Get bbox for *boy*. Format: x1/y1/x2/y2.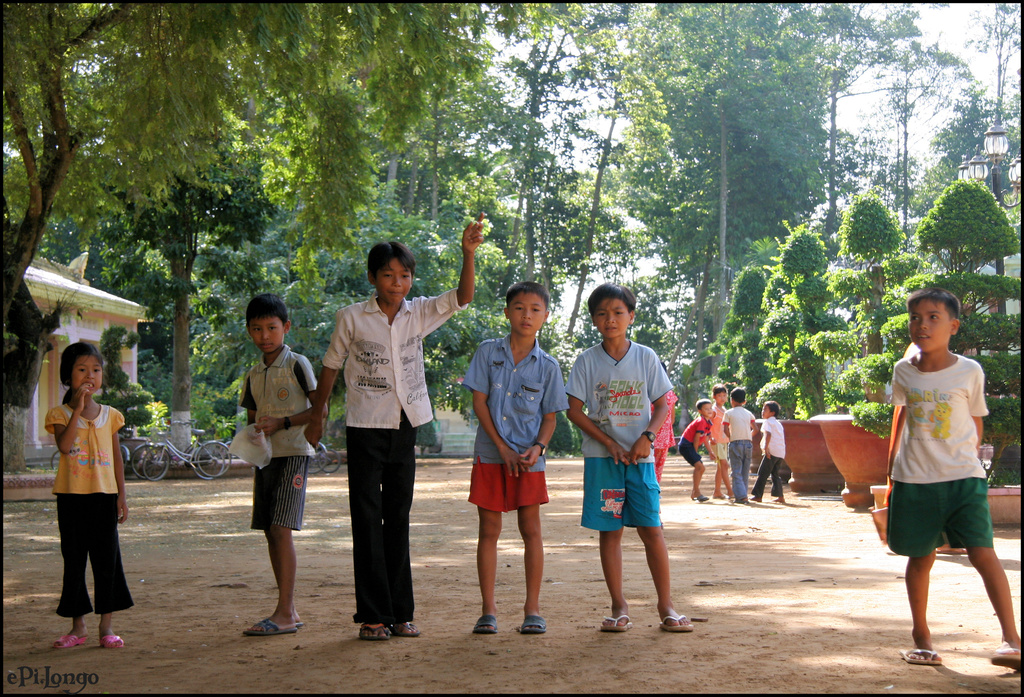
676/397/717/502.
